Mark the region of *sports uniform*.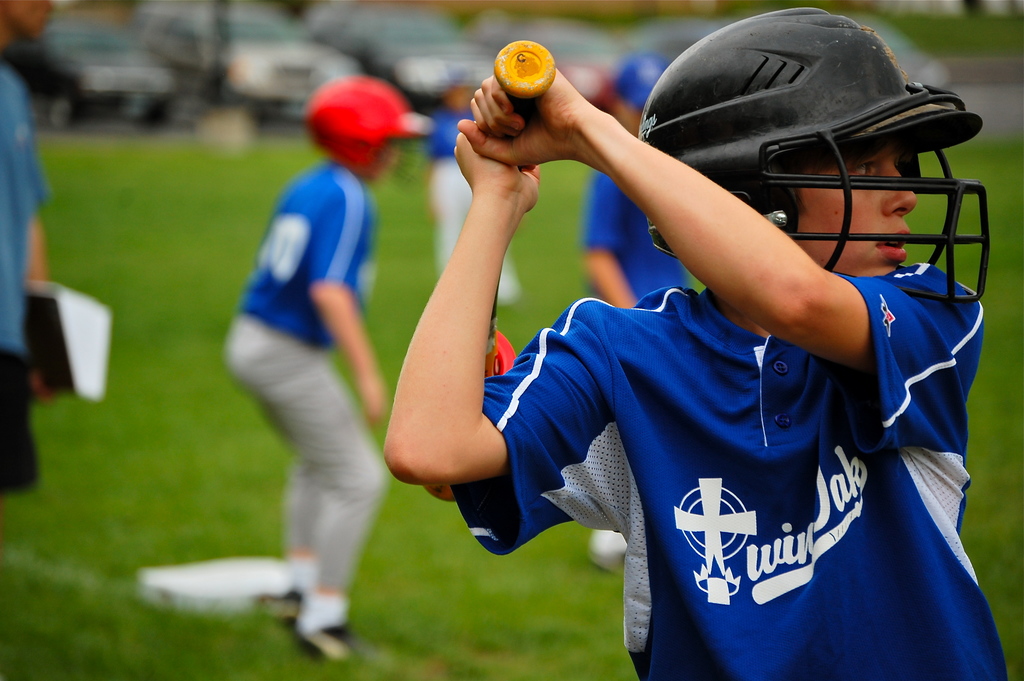
Region: 213, 64, 433, 661.
